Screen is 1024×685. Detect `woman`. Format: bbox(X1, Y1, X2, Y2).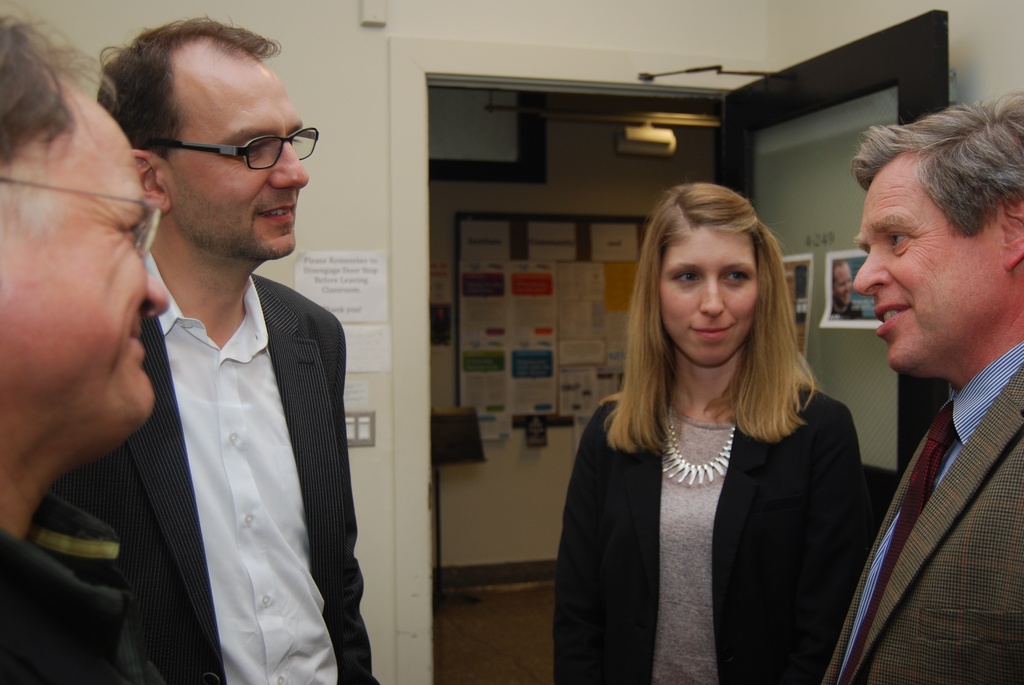
bbox(563, 207, 851, 684).
